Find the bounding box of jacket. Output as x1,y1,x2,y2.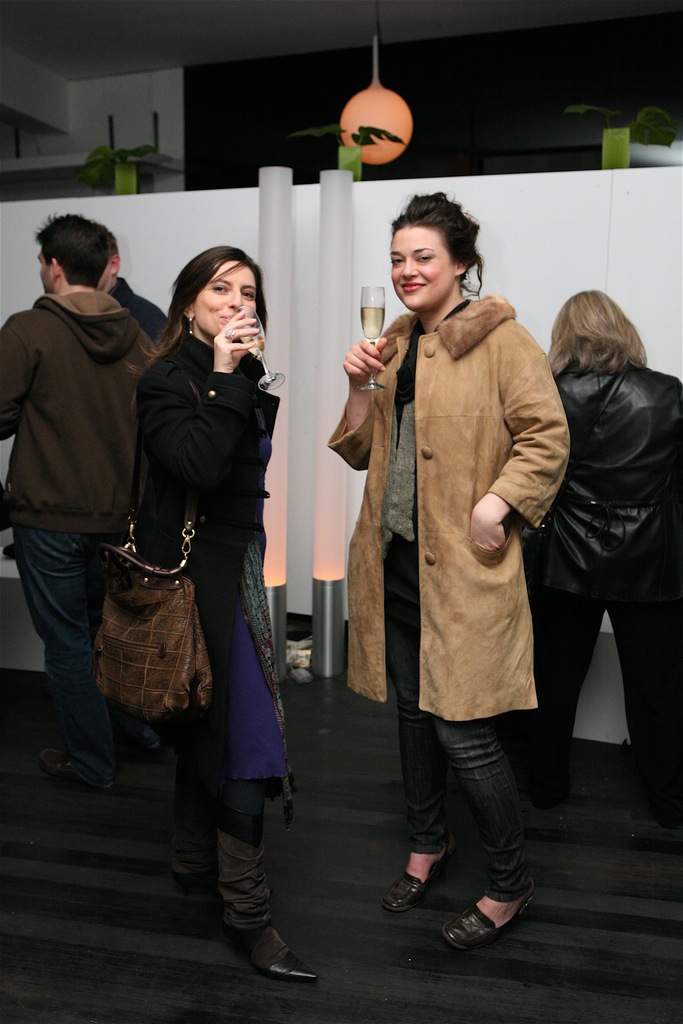
541,302,672,595.
